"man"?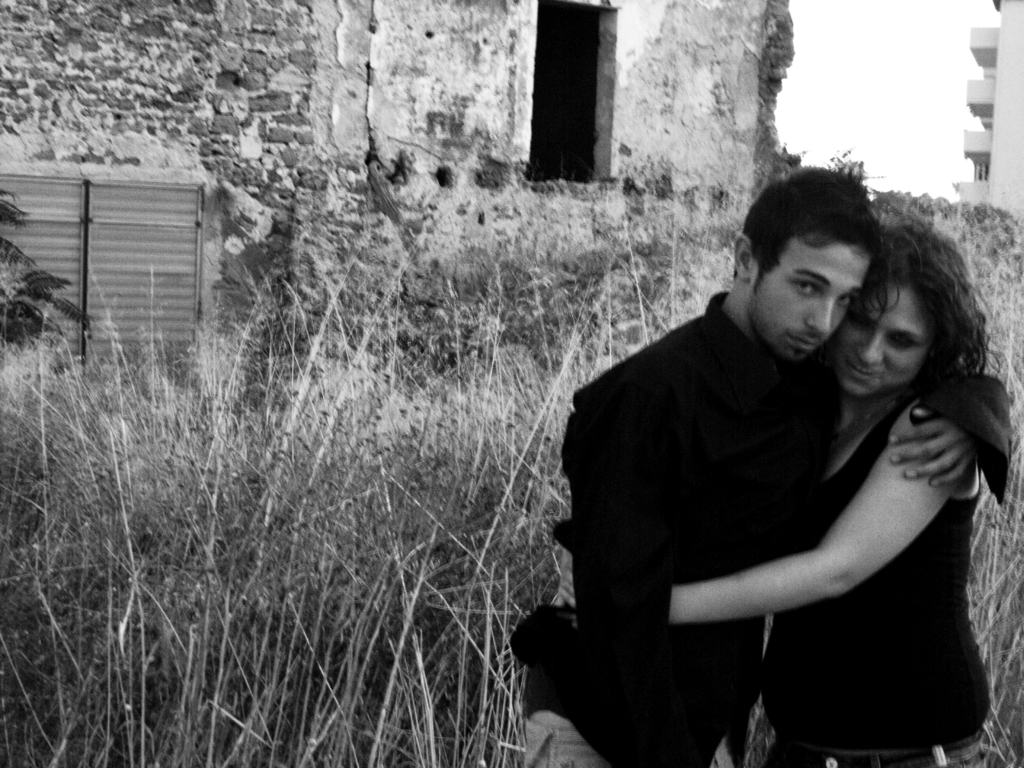
Rect(481, 157, 1004, 767)
